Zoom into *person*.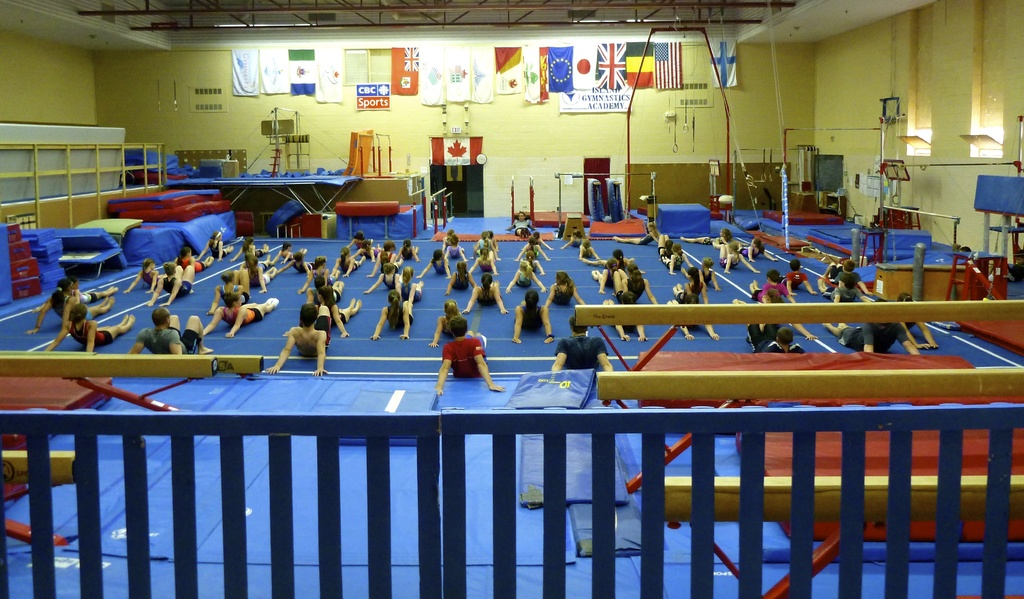
Zoom target: bbox=(611, 263, 659, 305).
